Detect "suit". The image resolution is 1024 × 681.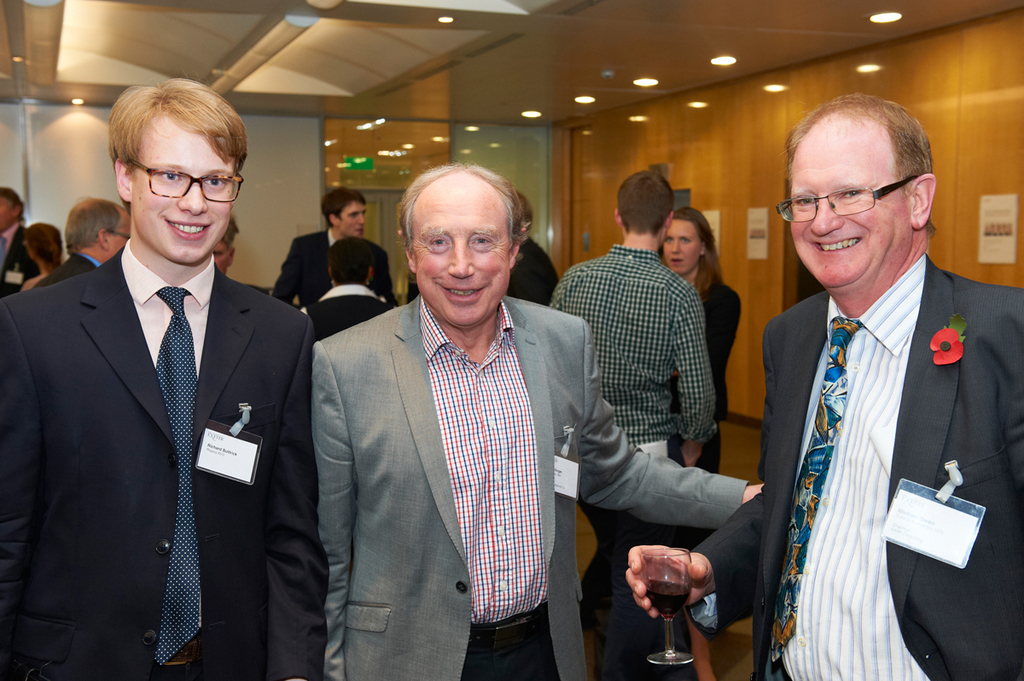
(left=695, top=248, right=1023, bottom=680).
